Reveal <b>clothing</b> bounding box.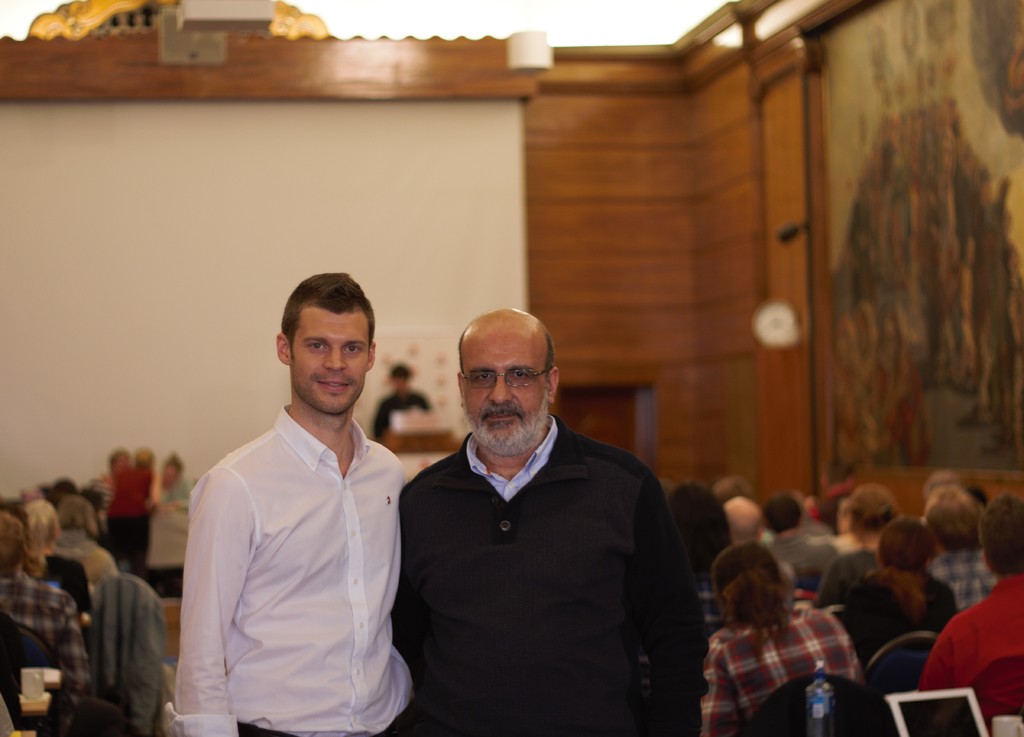
Revealed: <region>390, 425, 708, 736</region>.
